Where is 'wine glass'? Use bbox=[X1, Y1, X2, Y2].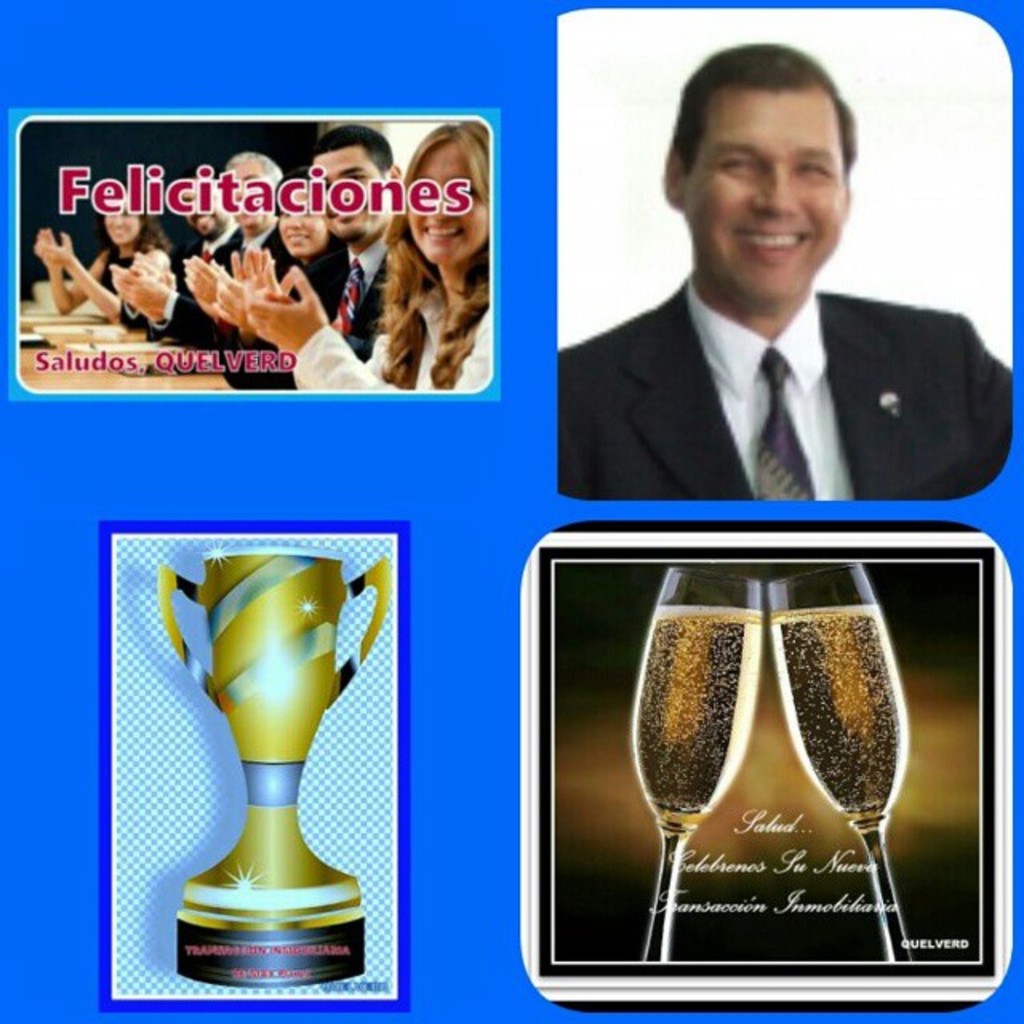
bbox=[765, 563, 912, 962].
